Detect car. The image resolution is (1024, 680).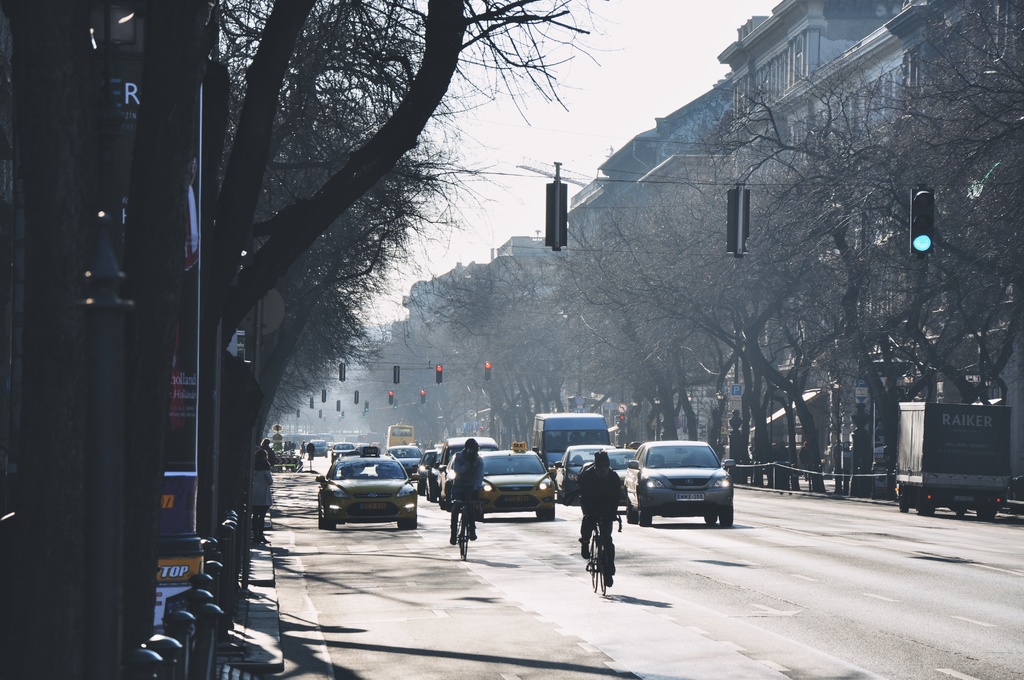
[x1=554, y1=443, x2=617, y2=506].
